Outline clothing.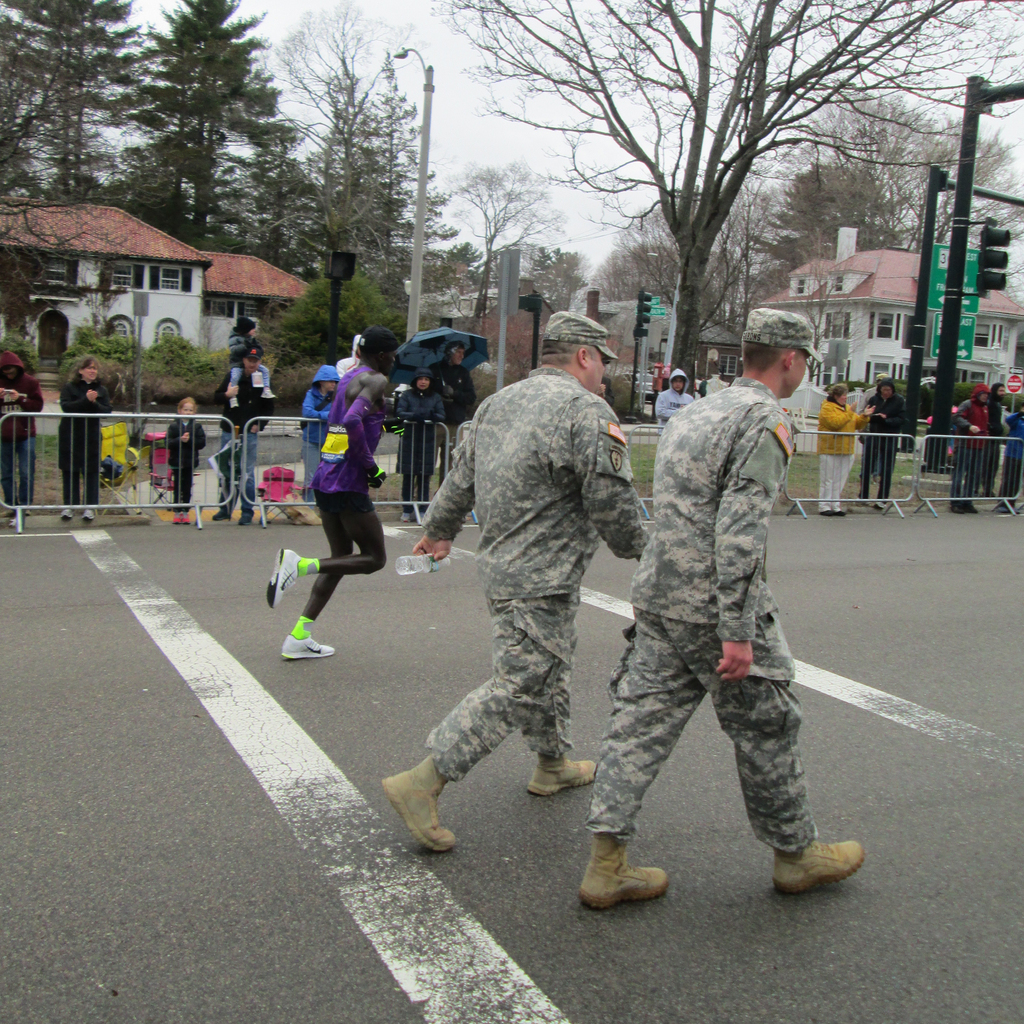
Outline: bbox=(55, 369, 102, 514).
